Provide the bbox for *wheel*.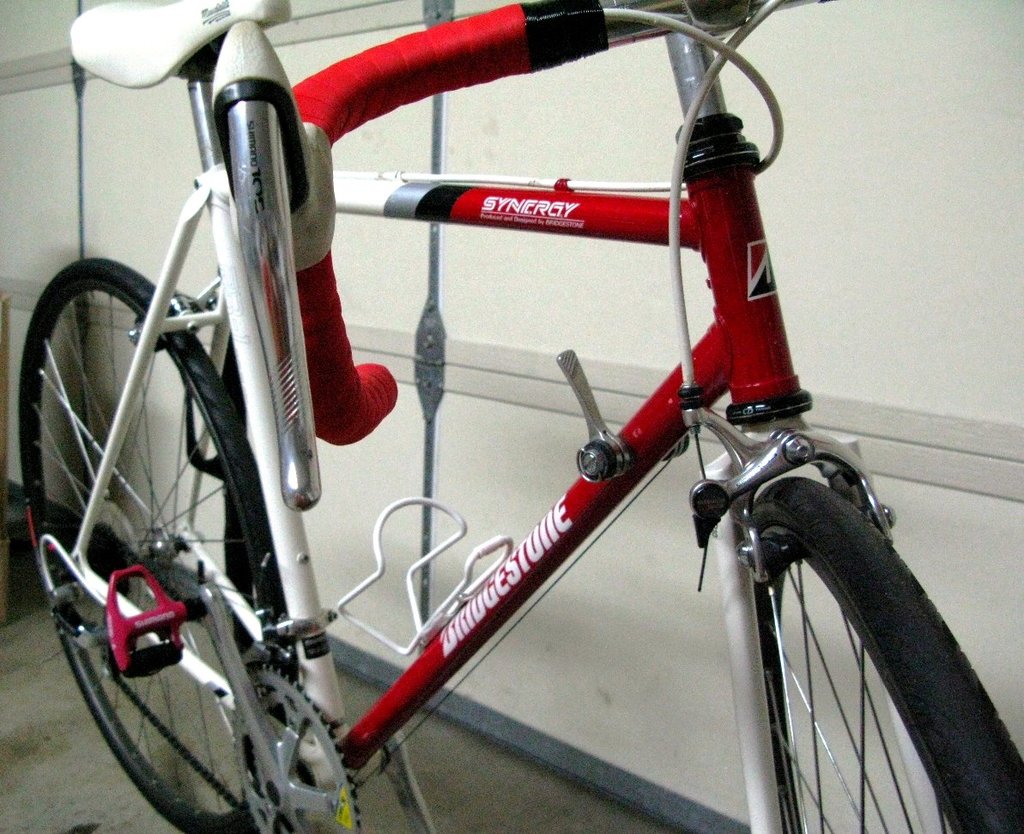
select_region(722, 468, 1023, 833).
